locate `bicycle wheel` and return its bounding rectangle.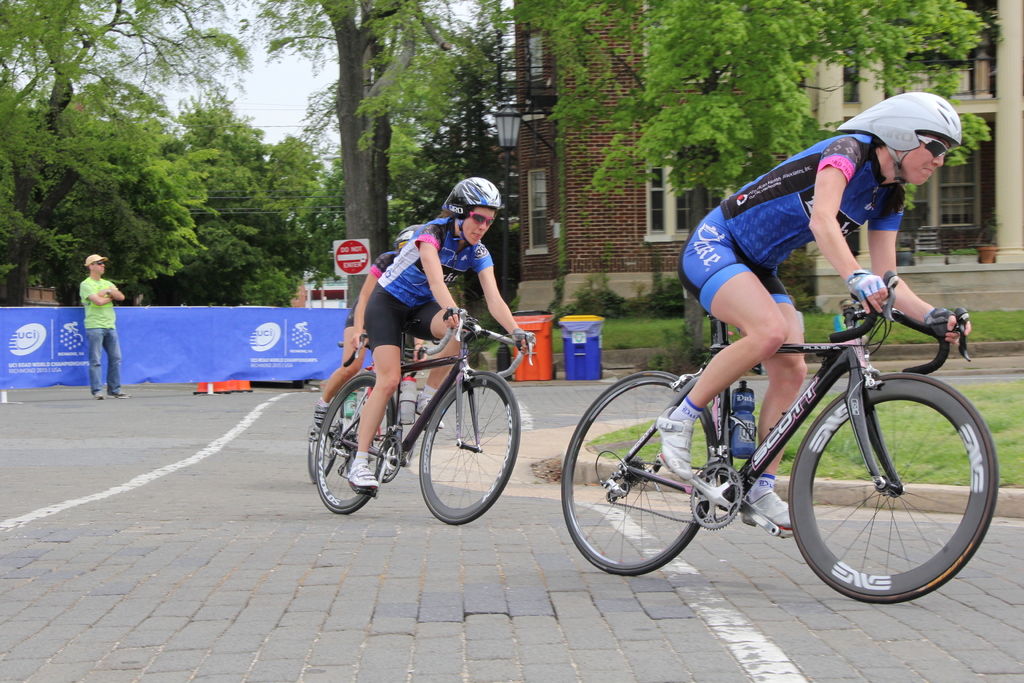
<region>346, 384, 390, 484</region>.
